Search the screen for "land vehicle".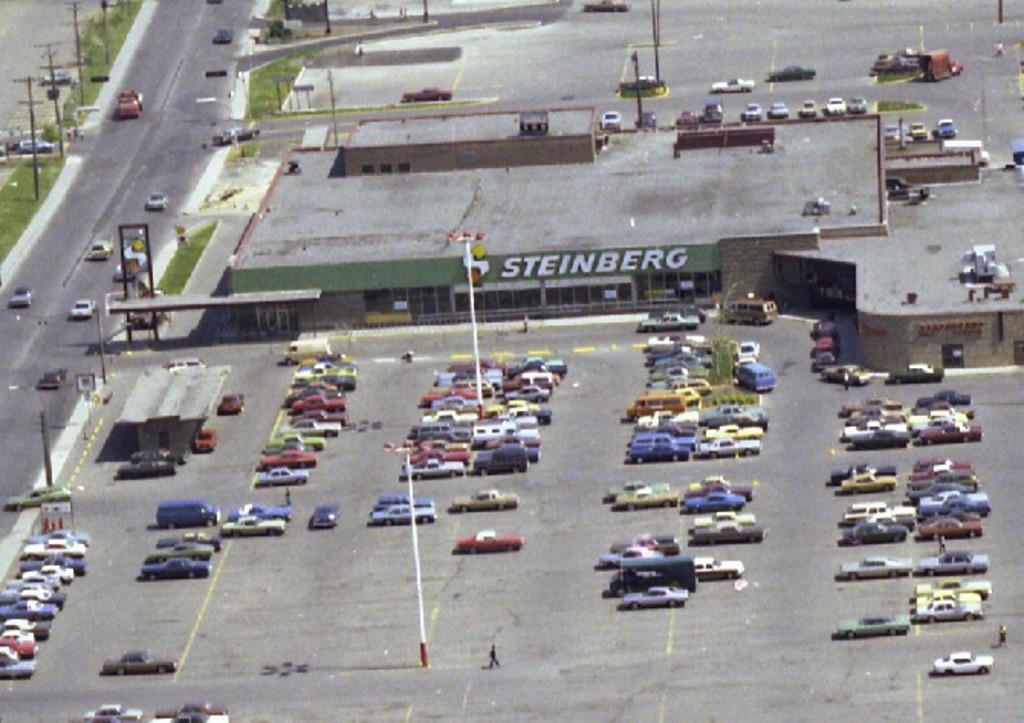
Found at box(15, 535, 92, 561).
